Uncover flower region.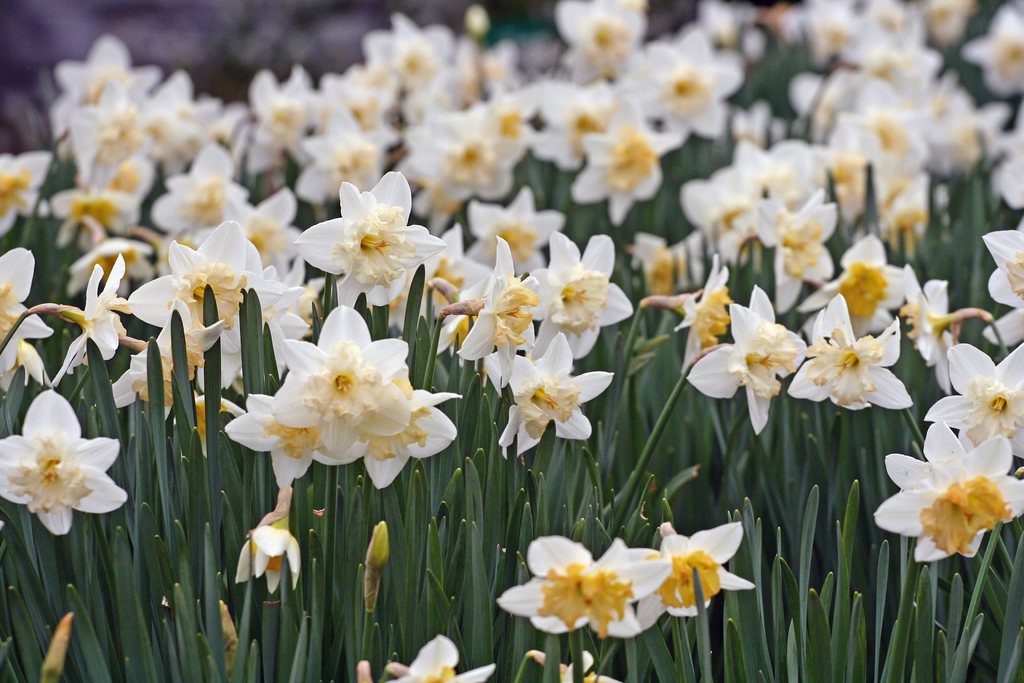
Uncovered: locate(9, 395, 125, 540).
